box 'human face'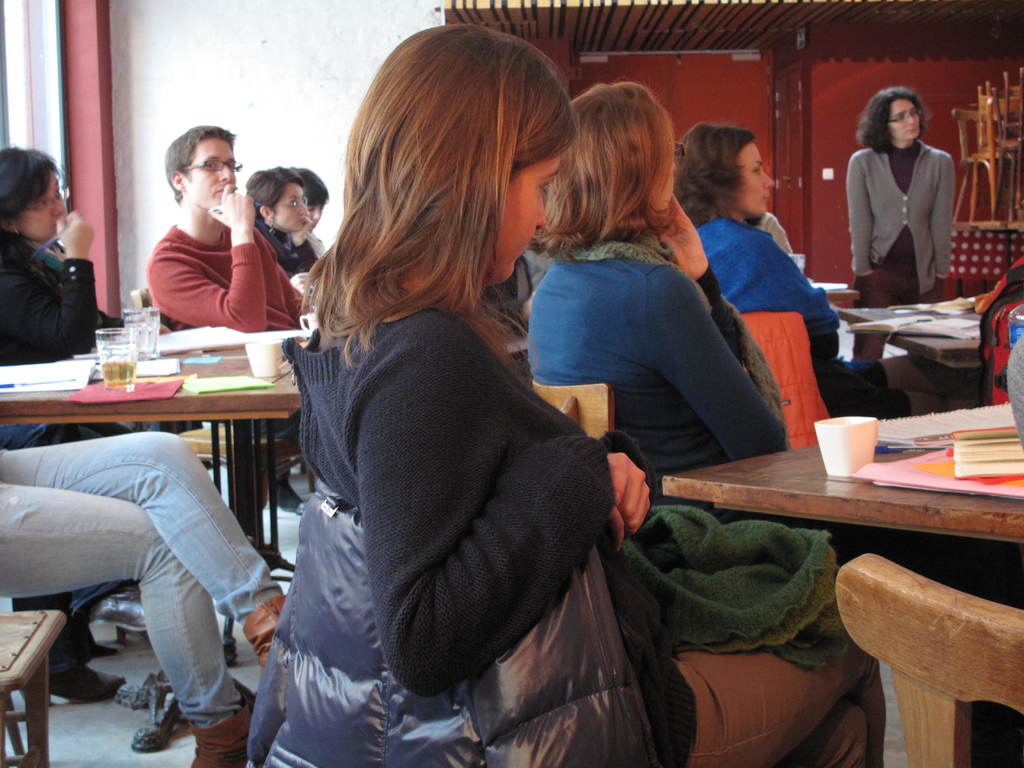
(890,97,924,141)
